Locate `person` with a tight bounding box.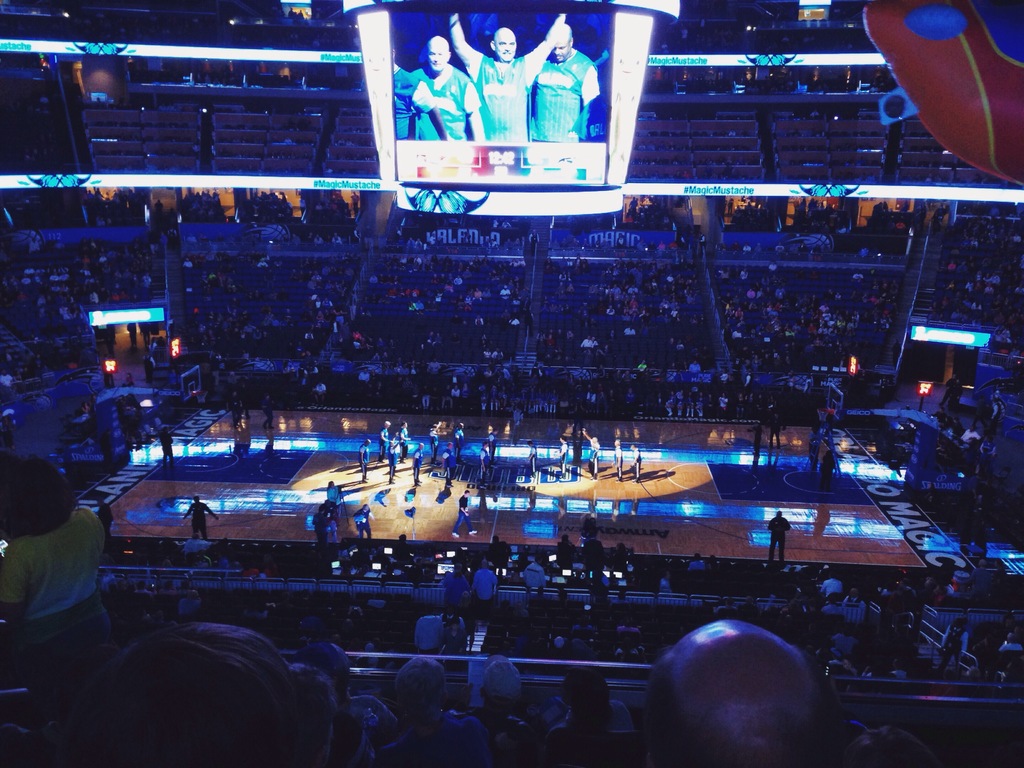
438/440/456/489.
